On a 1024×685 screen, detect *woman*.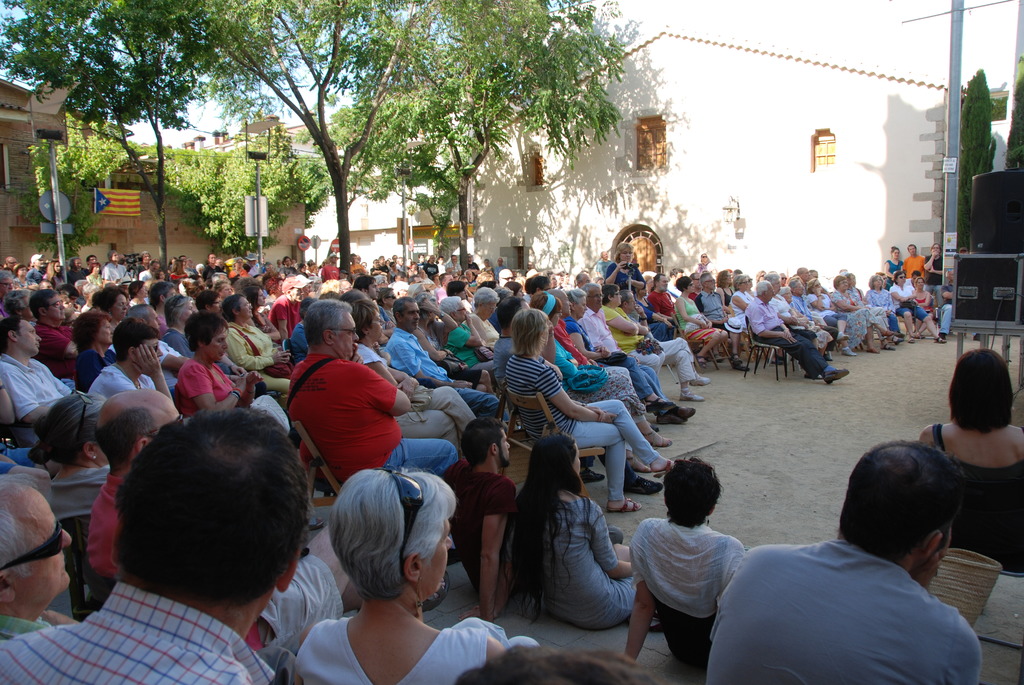
pyautogui.locateOnScreen(729, 275, 780, 363).
